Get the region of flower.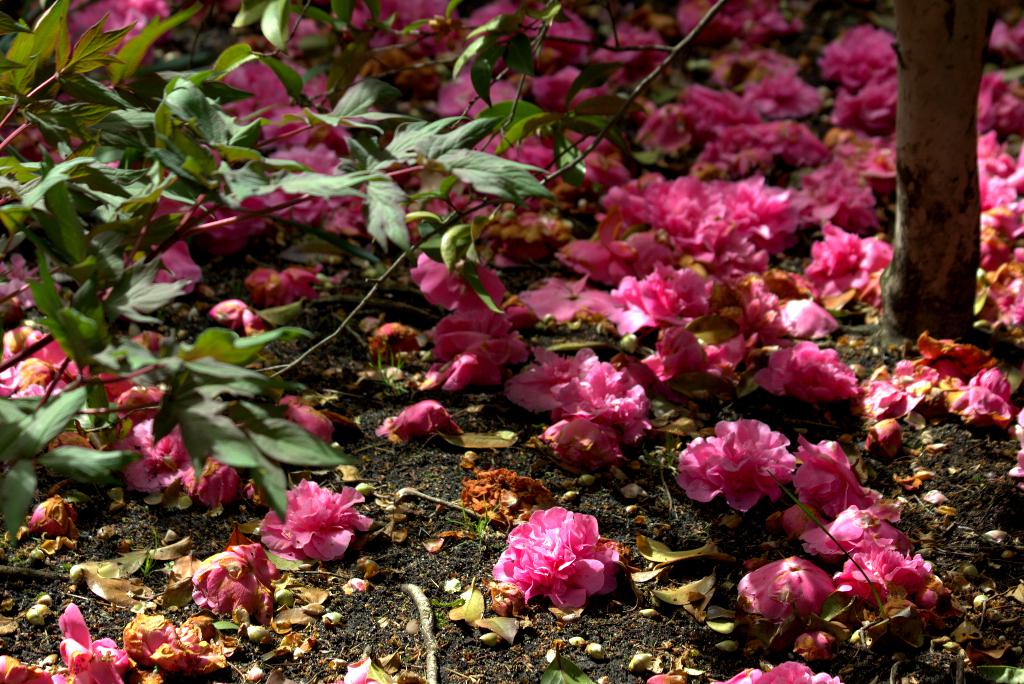
(266, 484, 365, 574).
